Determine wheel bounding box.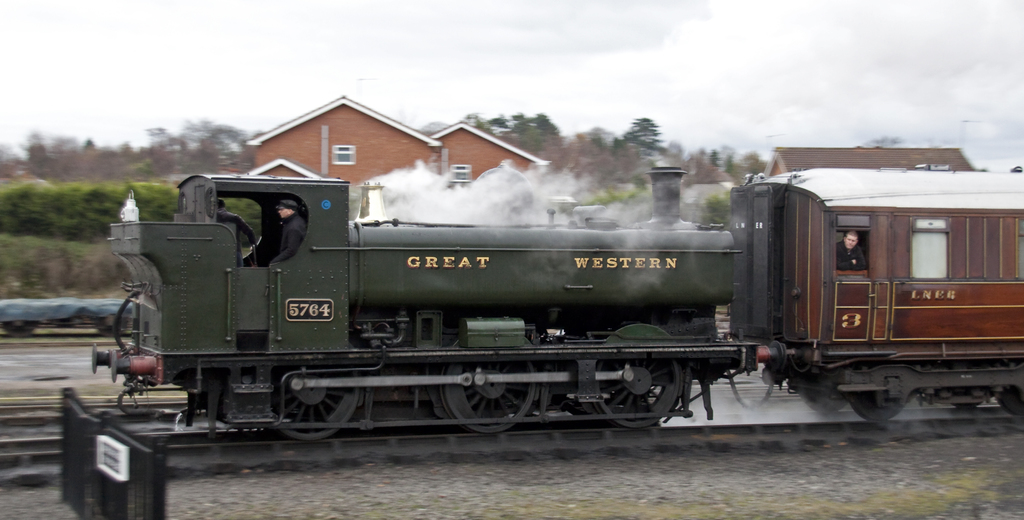
Determined: bbox=(993, 380, 1023, 419).
